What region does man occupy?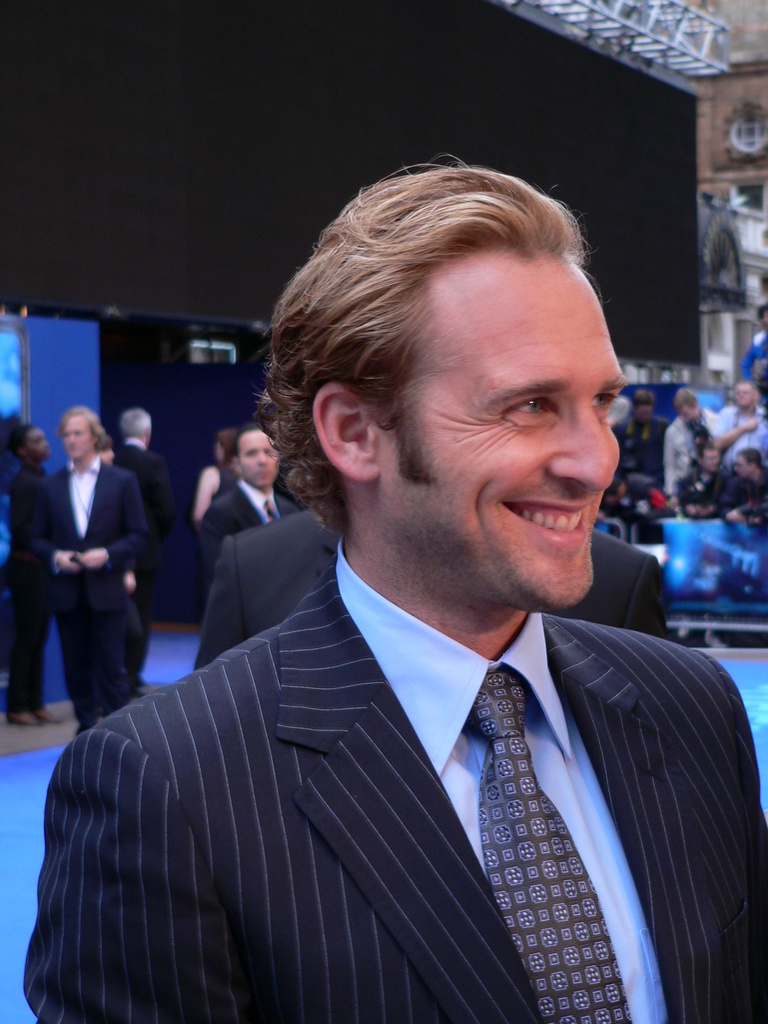
bbox(745, 300, 767, 396).
